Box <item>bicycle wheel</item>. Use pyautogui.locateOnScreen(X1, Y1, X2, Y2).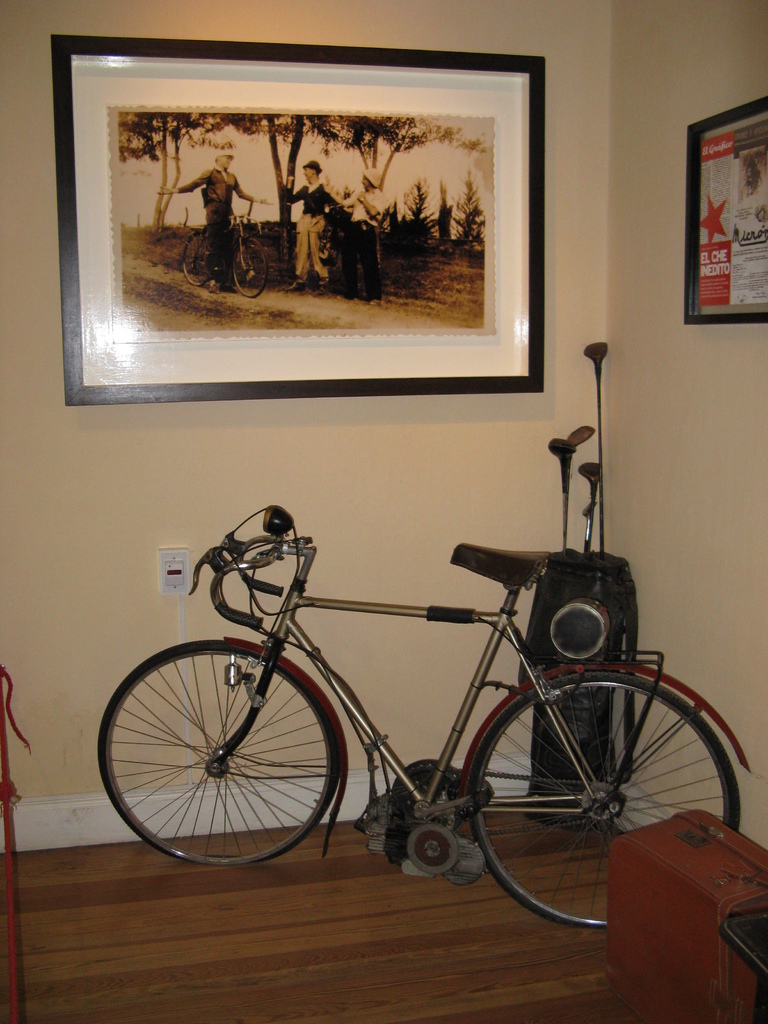
pyautogui.locateOnScreen(180, 228, 212, 289).
